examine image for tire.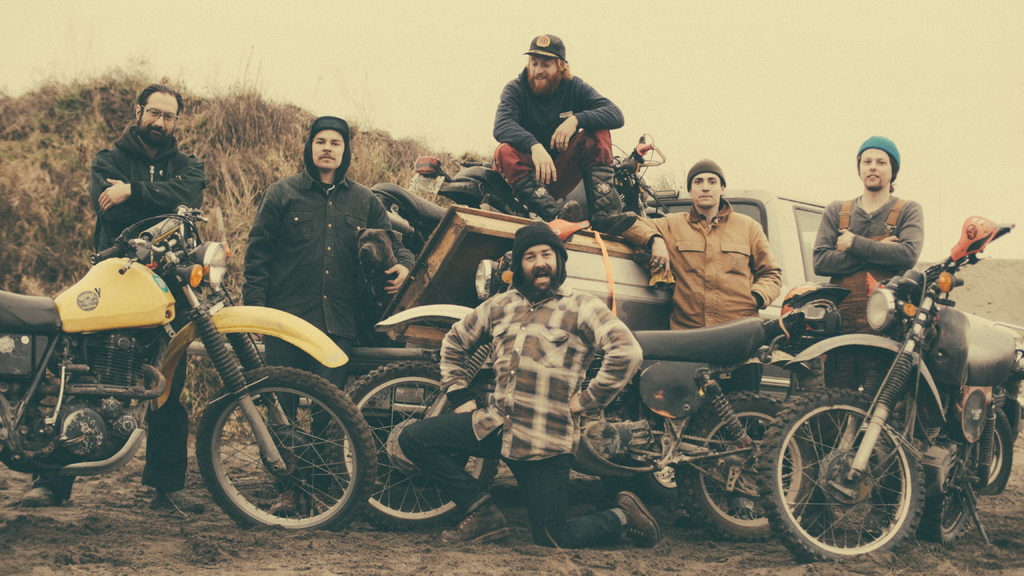
Examination result: [x1=968, y1=406, x2=1013, y2=493].
